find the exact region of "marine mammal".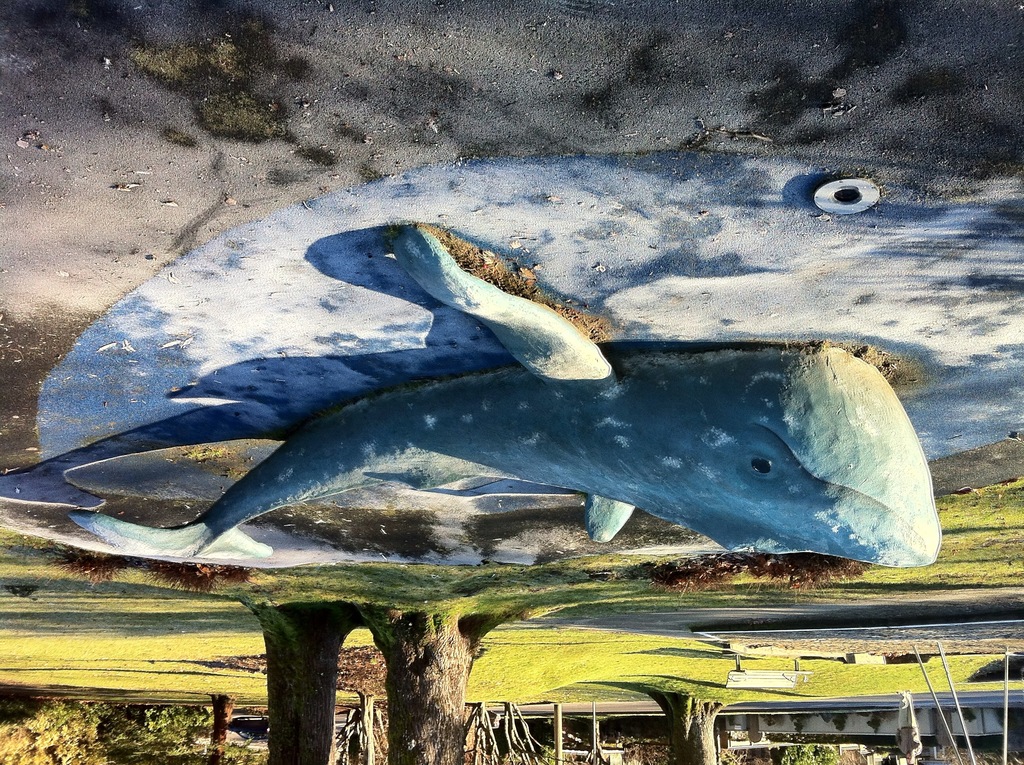
Exact region: (11, 223, 954, 592).
